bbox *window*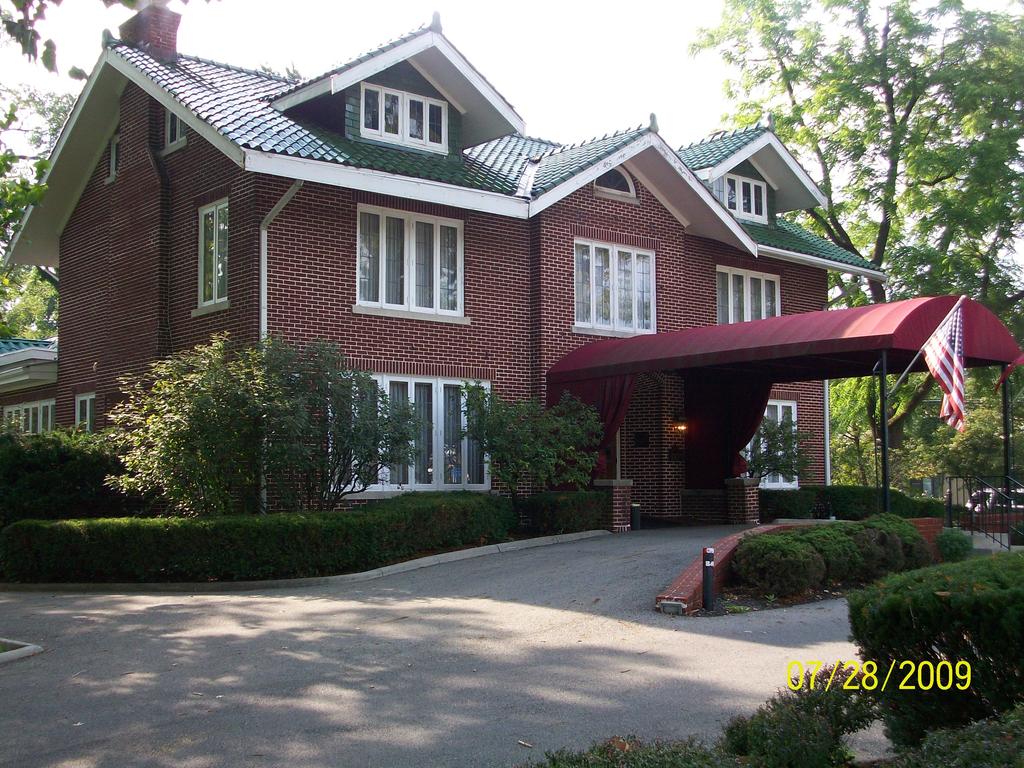
{"x1": 572, "y1": 237, "x2": 657, "y2": 333}
